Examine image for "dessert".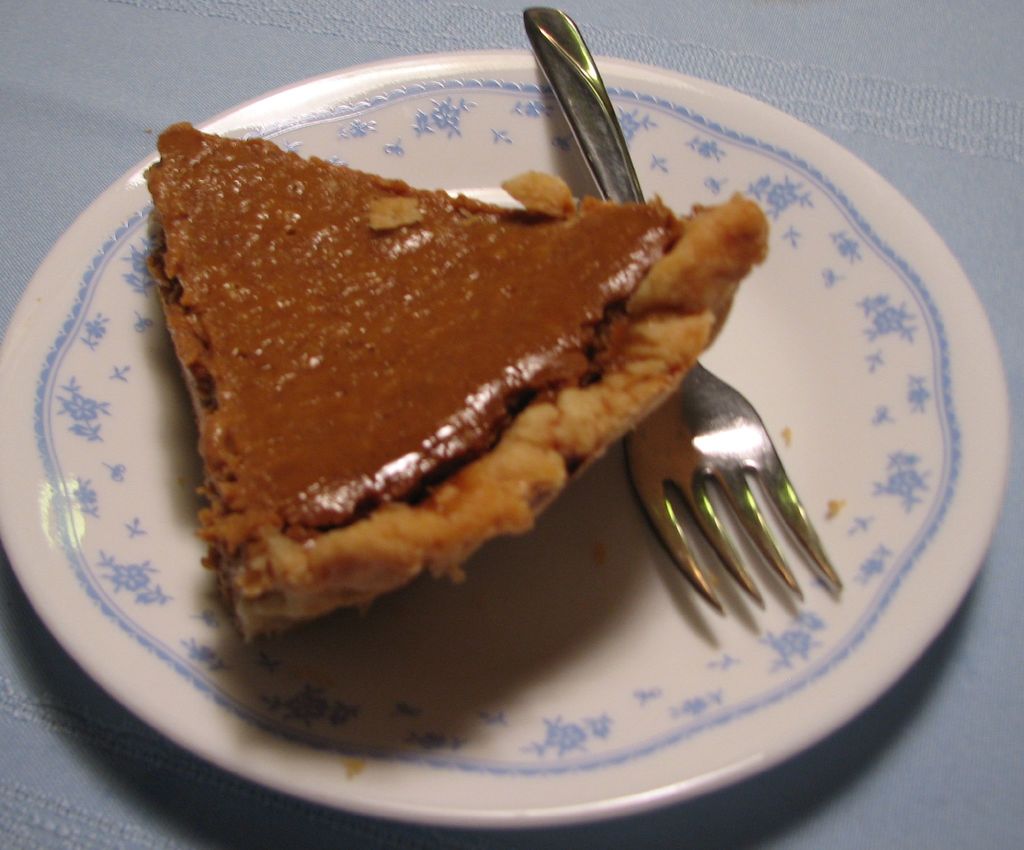
Examination result: x1=157, y1=88, x2=778, y2=641.
